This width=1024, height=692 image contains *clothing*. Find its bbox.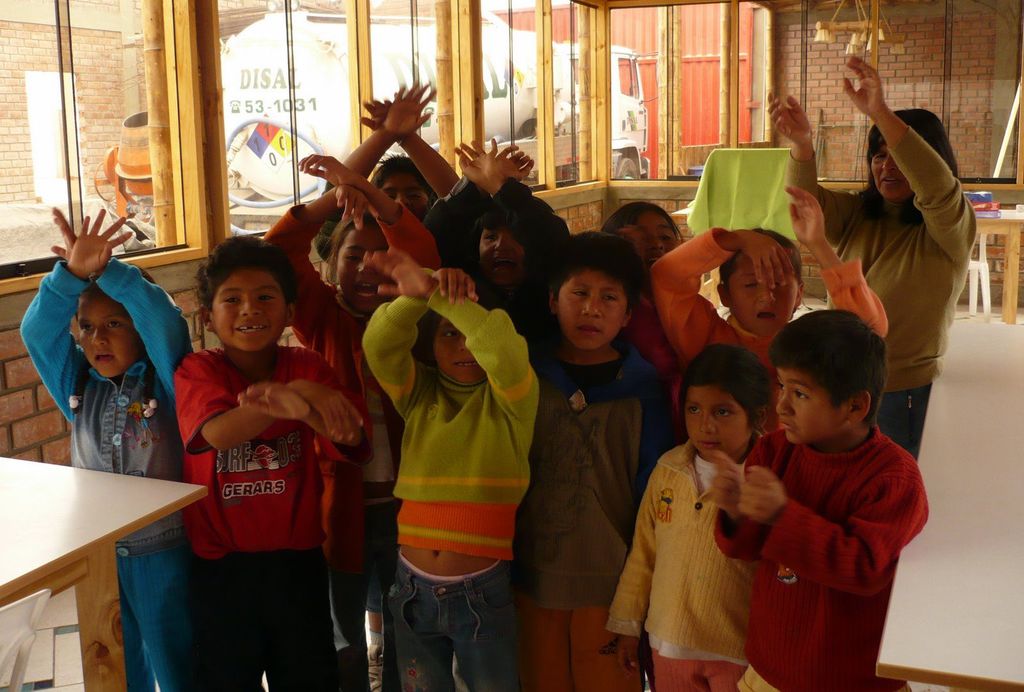
bbox=[787, 129, 972, 465].
